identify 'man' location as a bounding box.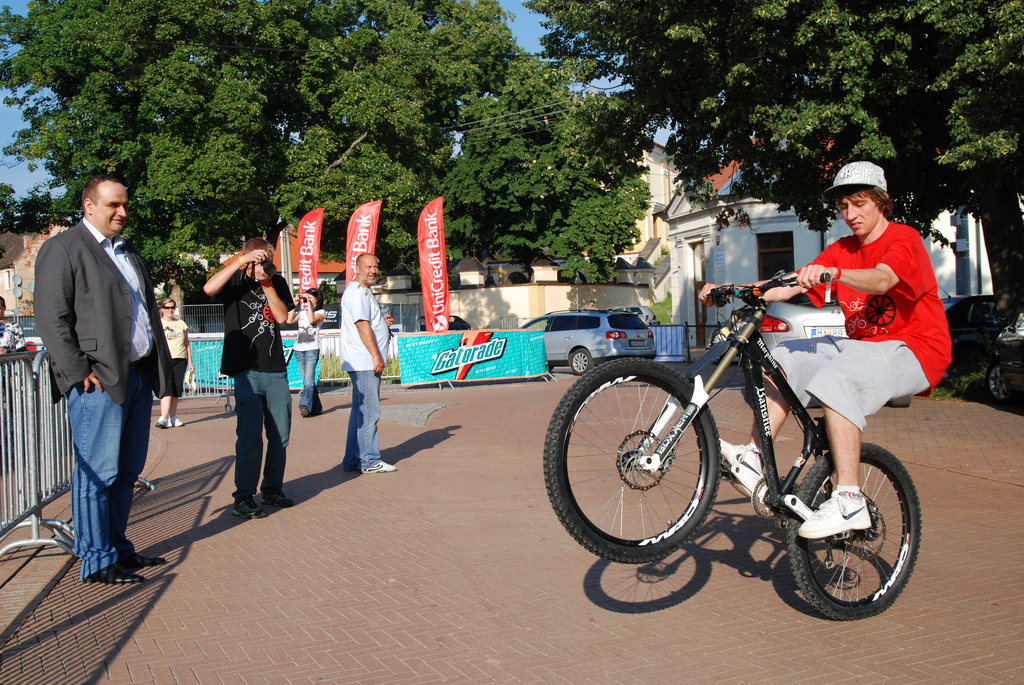
<box>26,165,176,599</box>.
